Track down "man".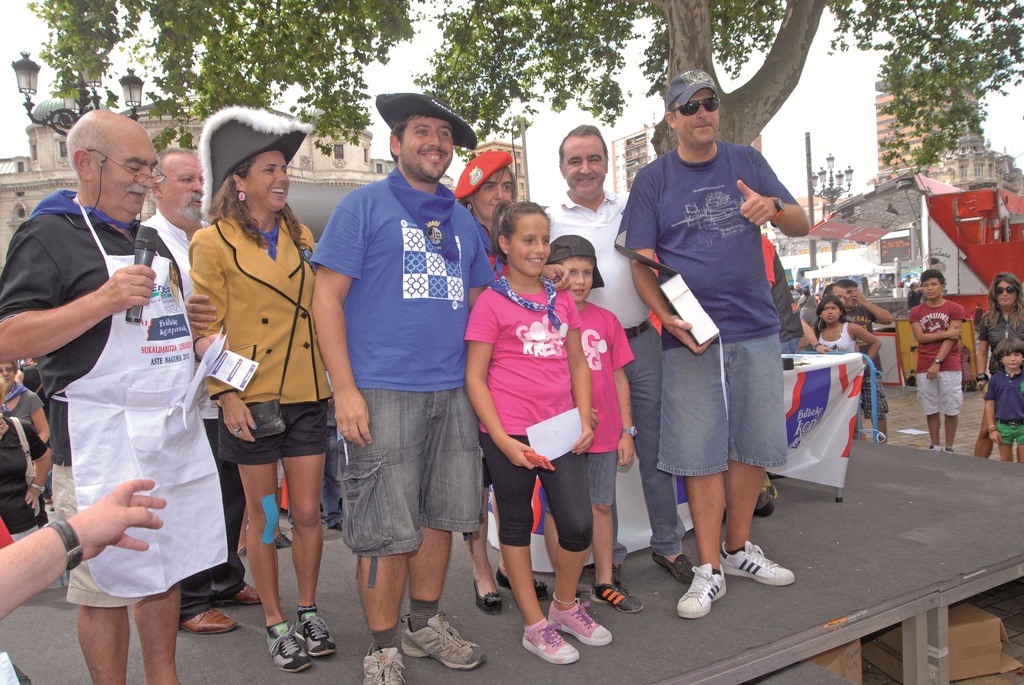
Tracked to detection(536, 122, 699, 602).
